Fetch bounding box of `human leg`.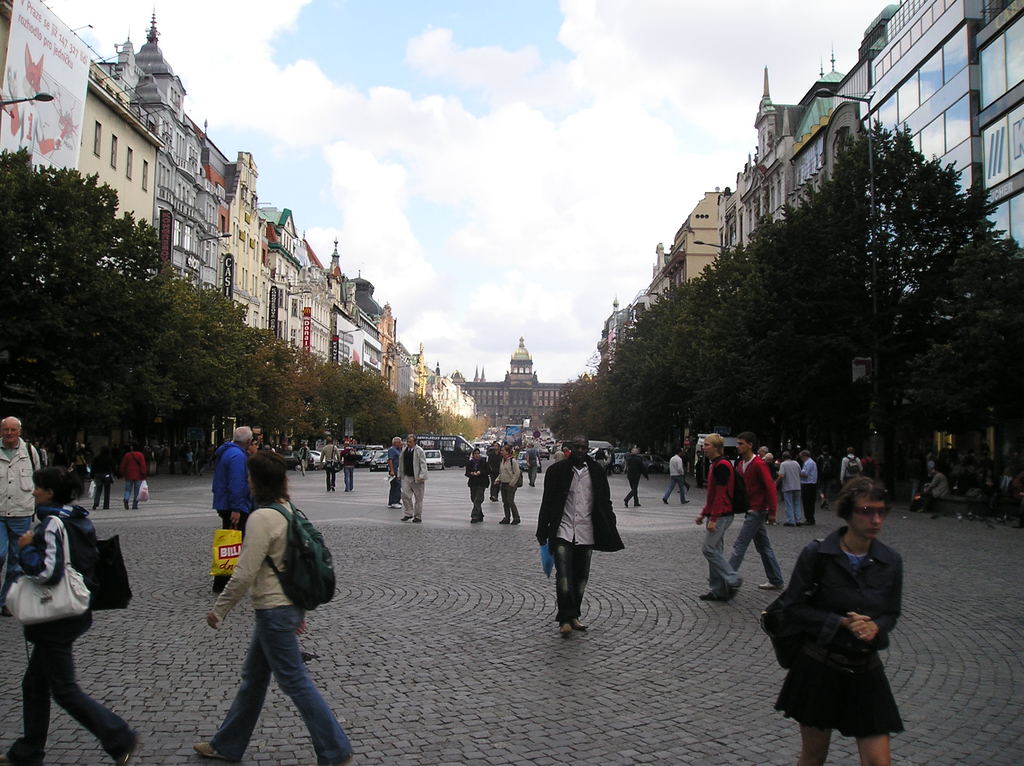
Bbox: 698:516:742:611.
